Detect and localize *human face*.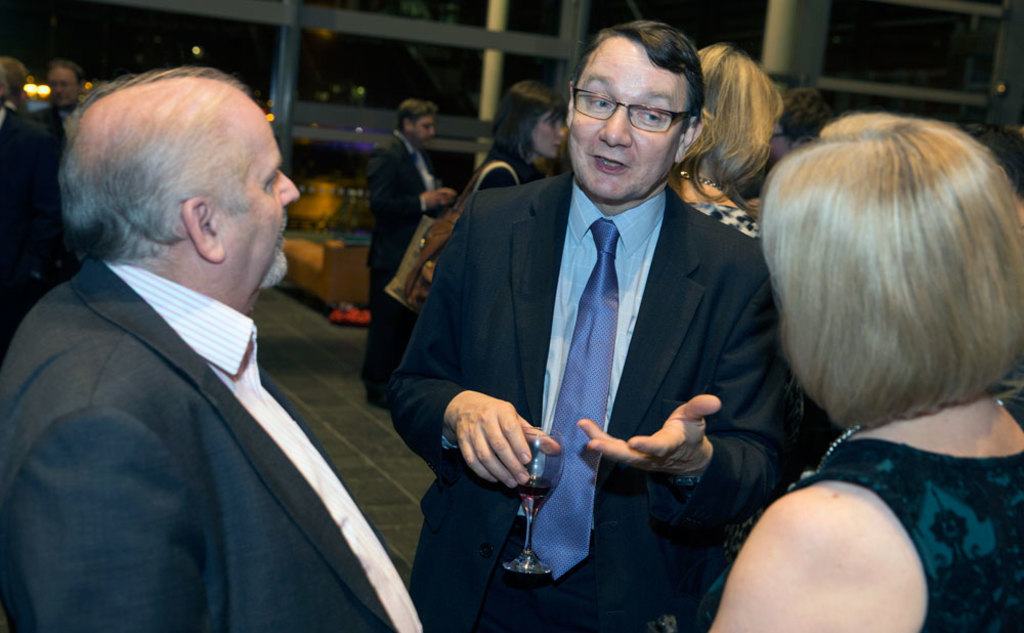
Localized at <bbox>564, 43, 687, 196</bbox>.
